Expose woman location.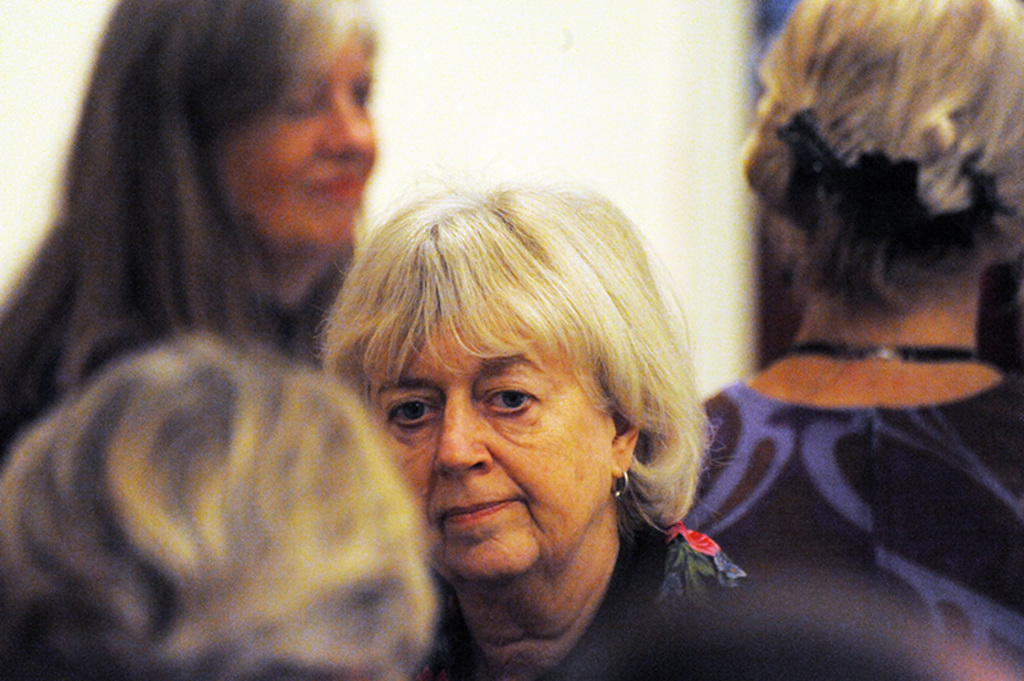
Exposed at bbox=[669, 0, 1023, 680].
